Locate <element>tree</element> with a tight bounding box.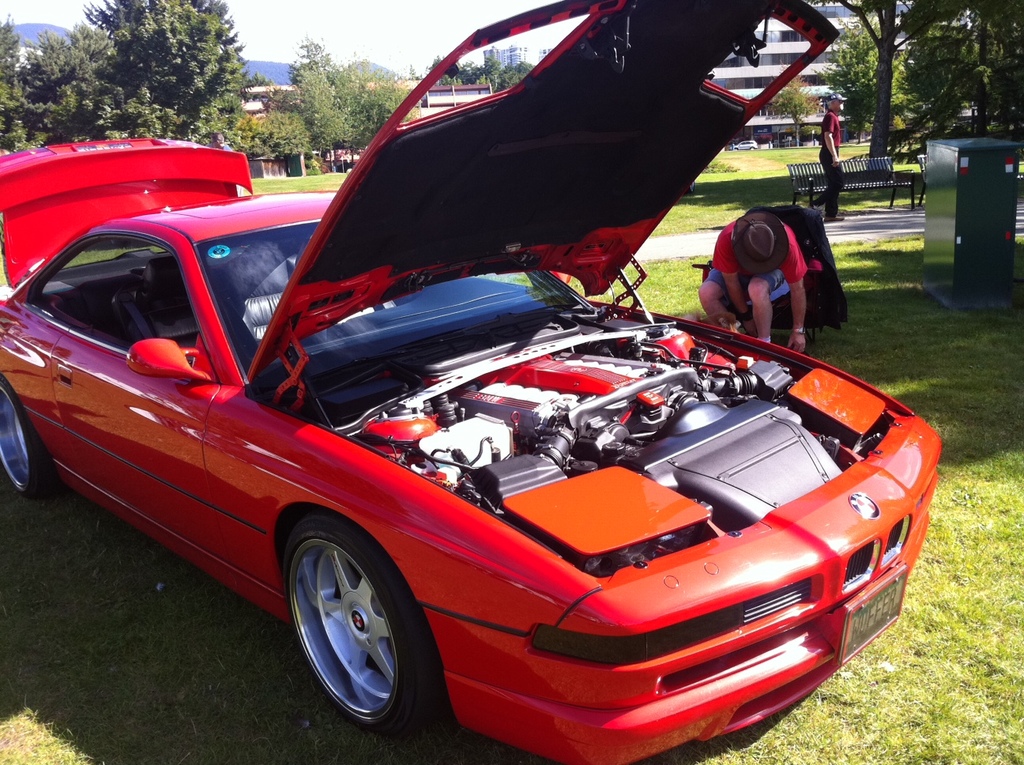
Rect(832, 2, 1023, 231).
